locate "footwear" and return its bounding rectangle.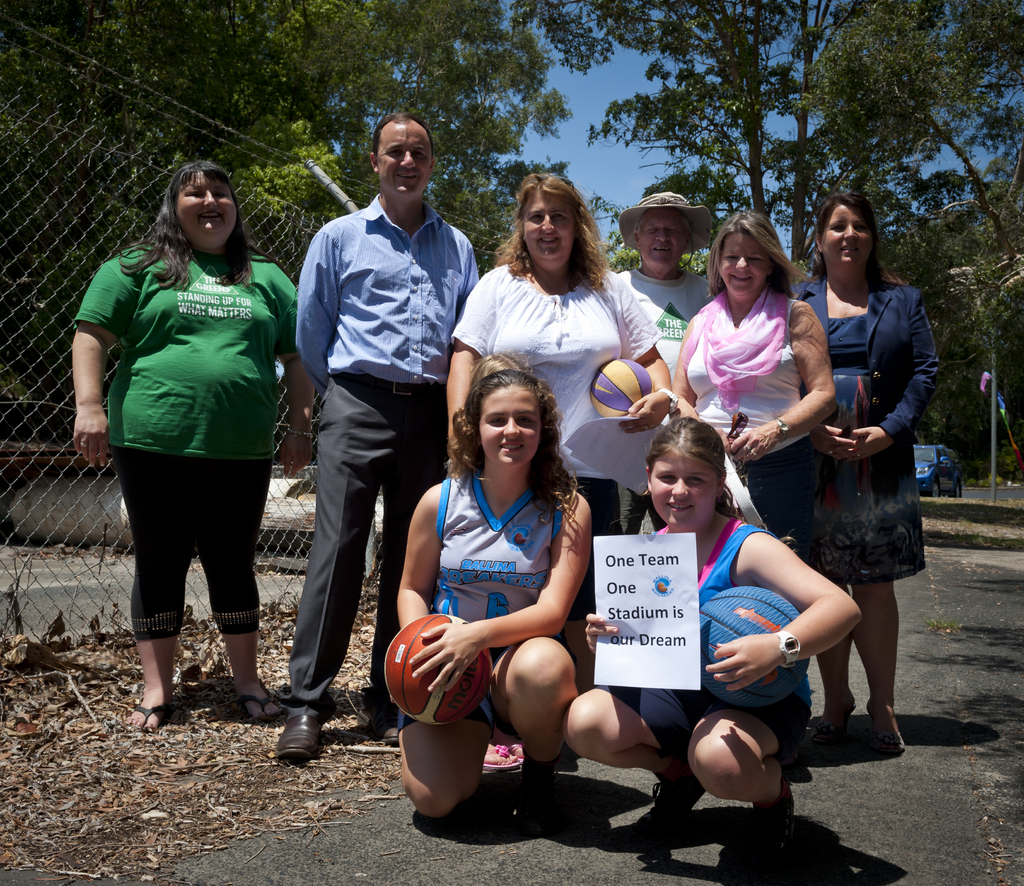
{"left": 867, "top": 707, "right": 905, "bottom": 754}.
